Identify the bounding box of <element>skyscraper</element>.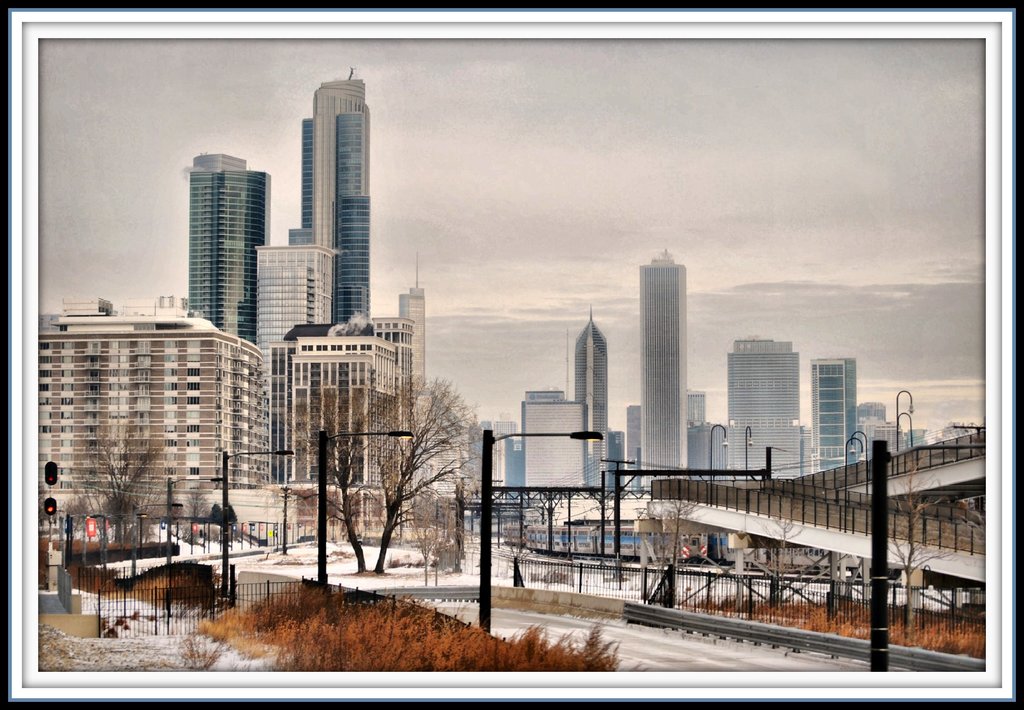
807,354,877,471.
